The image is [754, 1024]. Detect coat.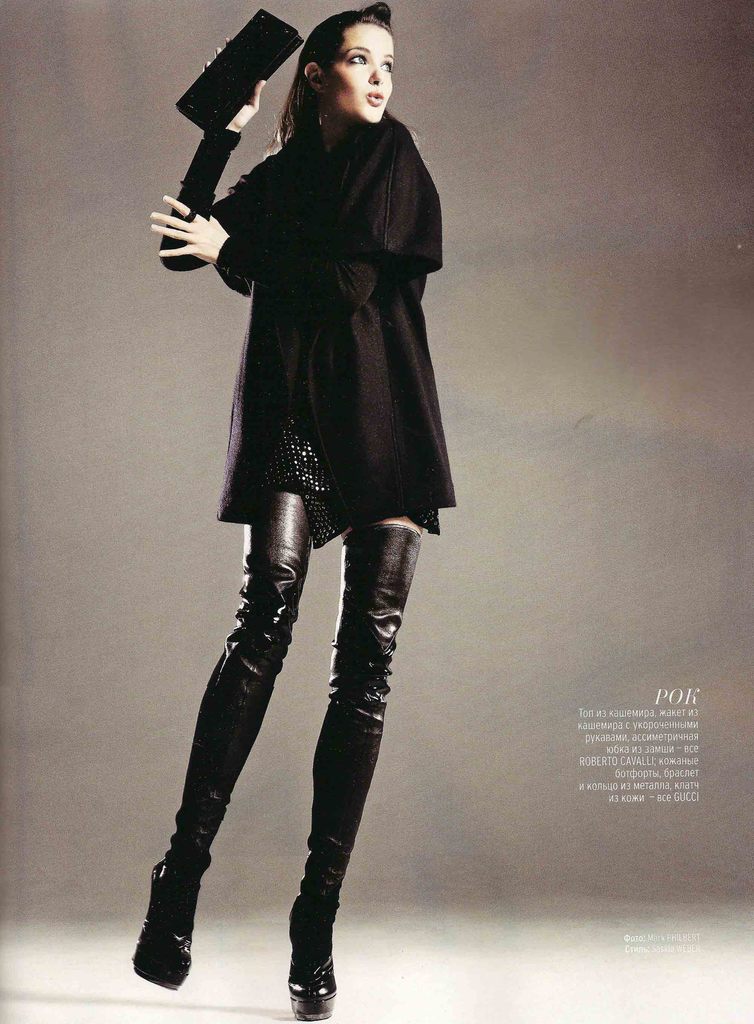
Detection: left=207, top=108, right=456, bottom=550.
